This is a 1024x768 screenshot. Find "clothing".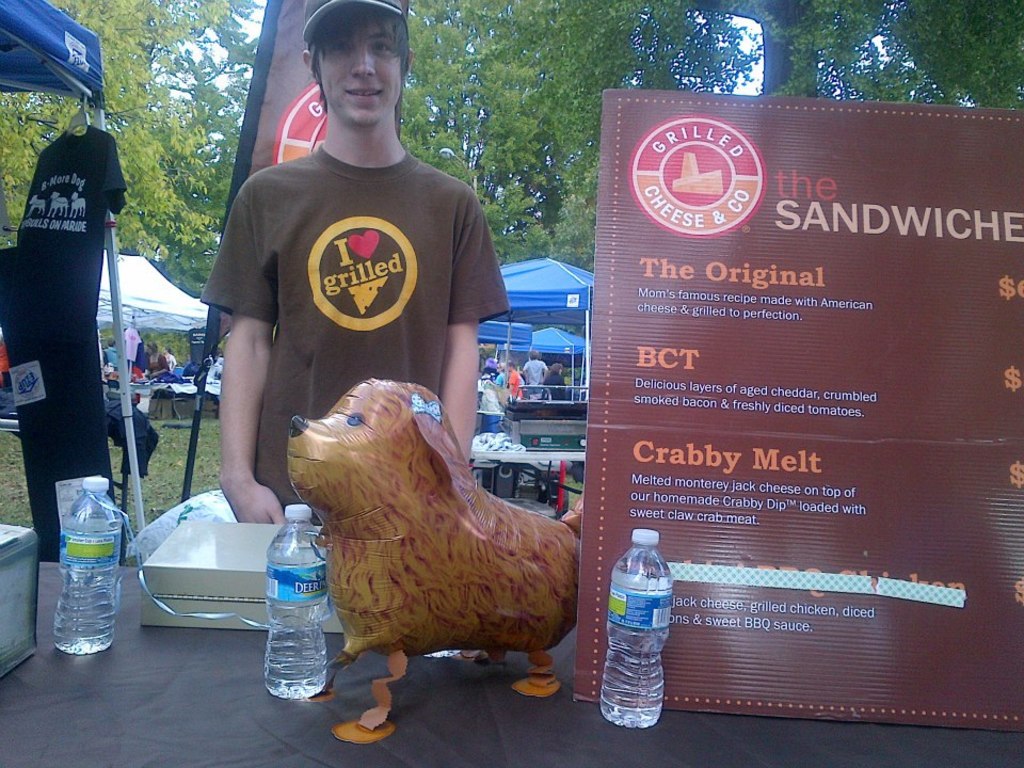
Bounding box: 103 346 117 368.
